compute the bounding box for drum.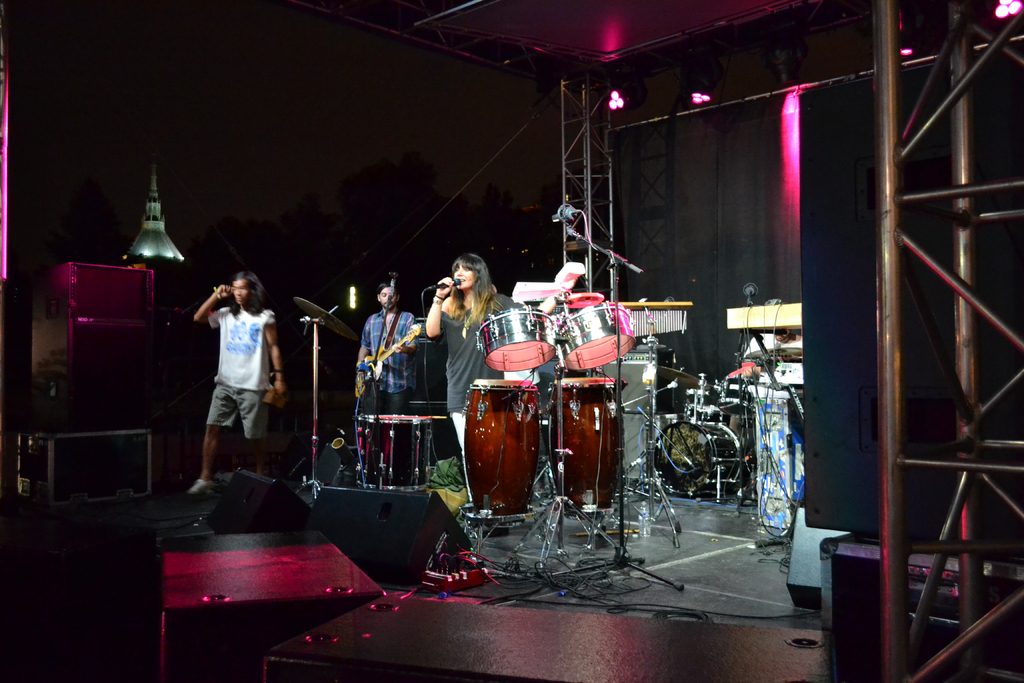
pyautogui.locateOnScreen(477, 302, 557, 370).
